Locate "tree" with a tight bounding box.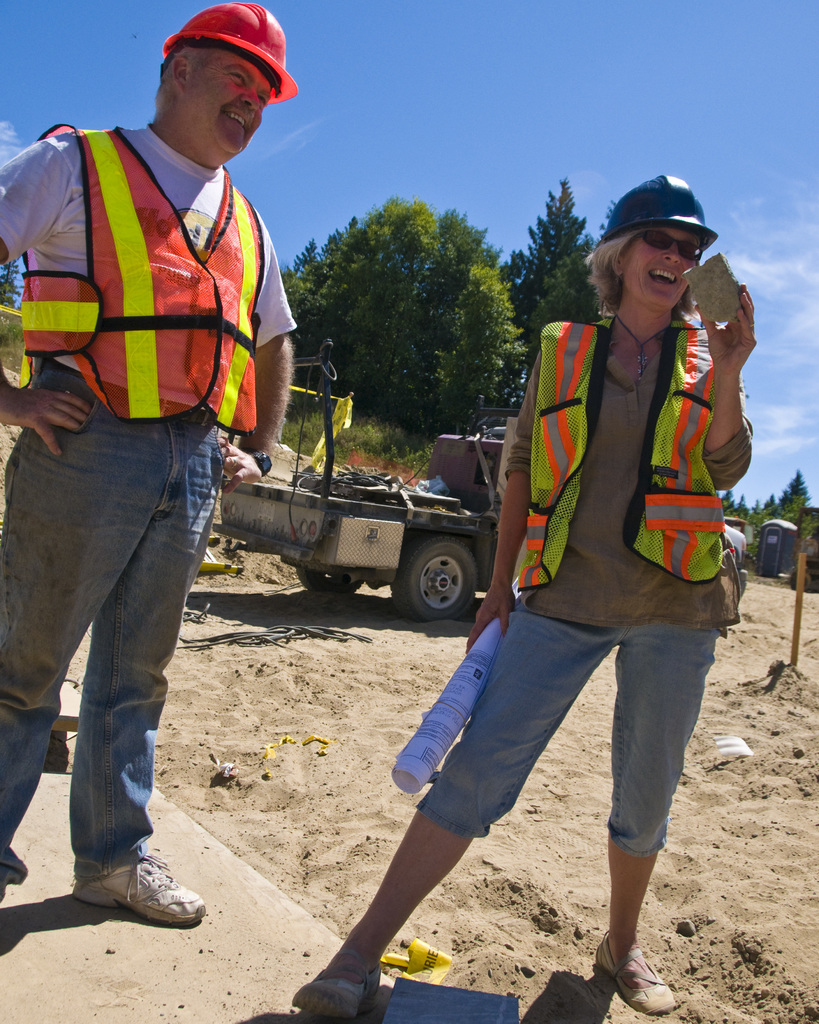
x1=502, y1=180, x2=601, y2=413.
